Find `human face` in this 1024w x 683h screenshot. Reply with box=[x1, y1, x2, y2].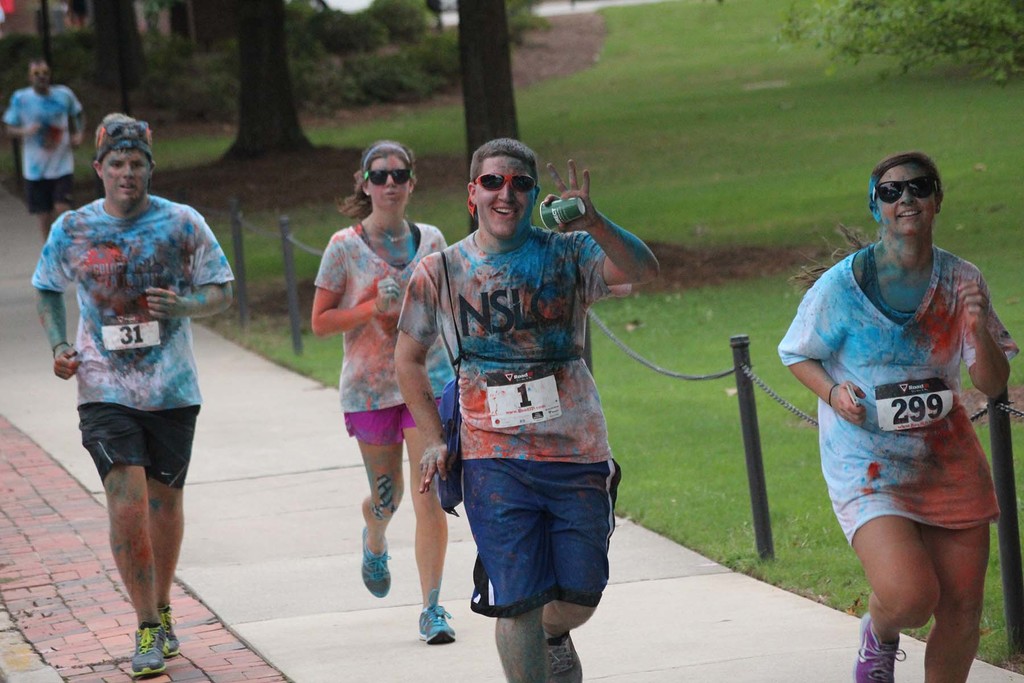
box=[101, 147, 154, 210].
